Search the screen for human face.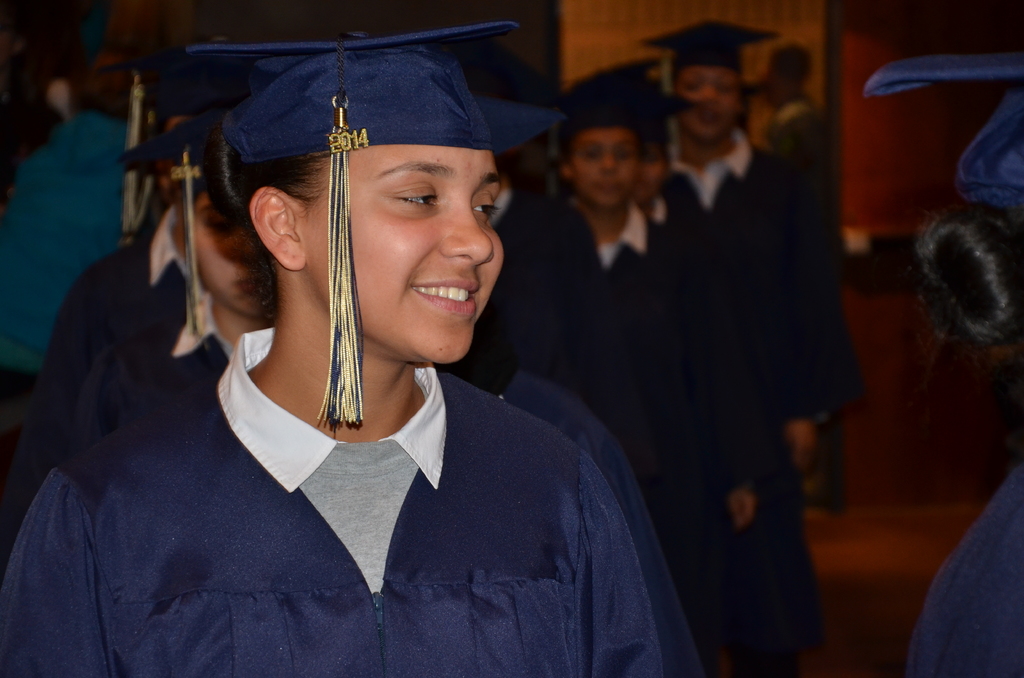
Found at left=639, top=145, right=669, bottom=195.
